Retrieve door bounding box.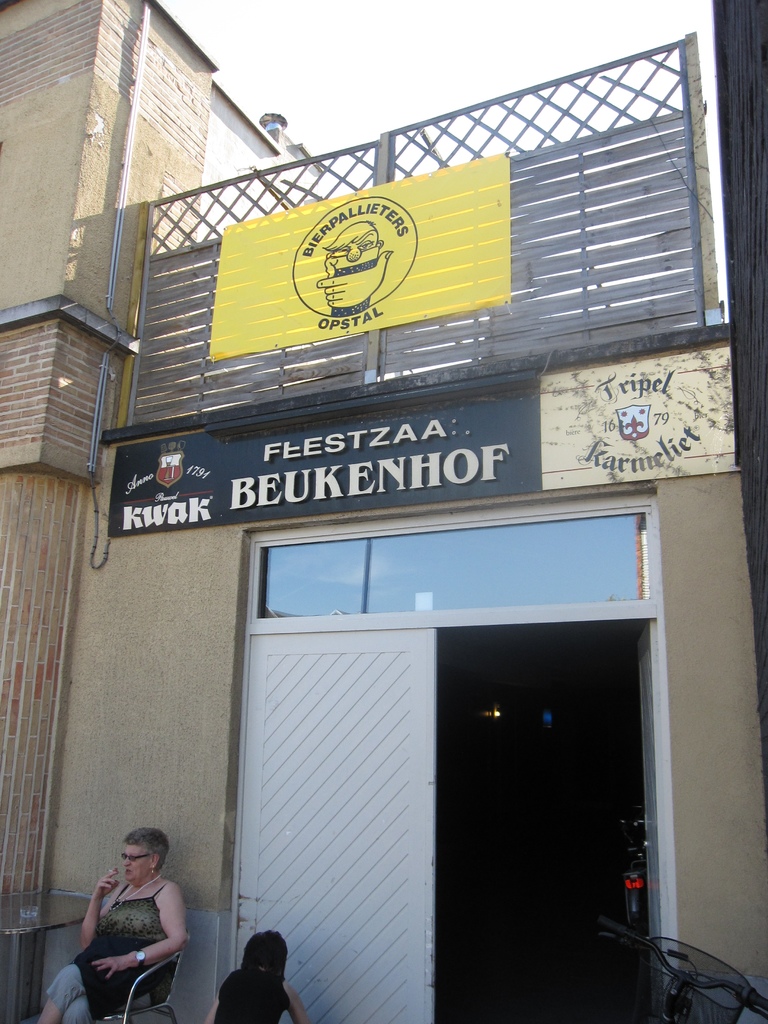
Bounding box: (left=239, top=635, right=434, bottom=1023).
